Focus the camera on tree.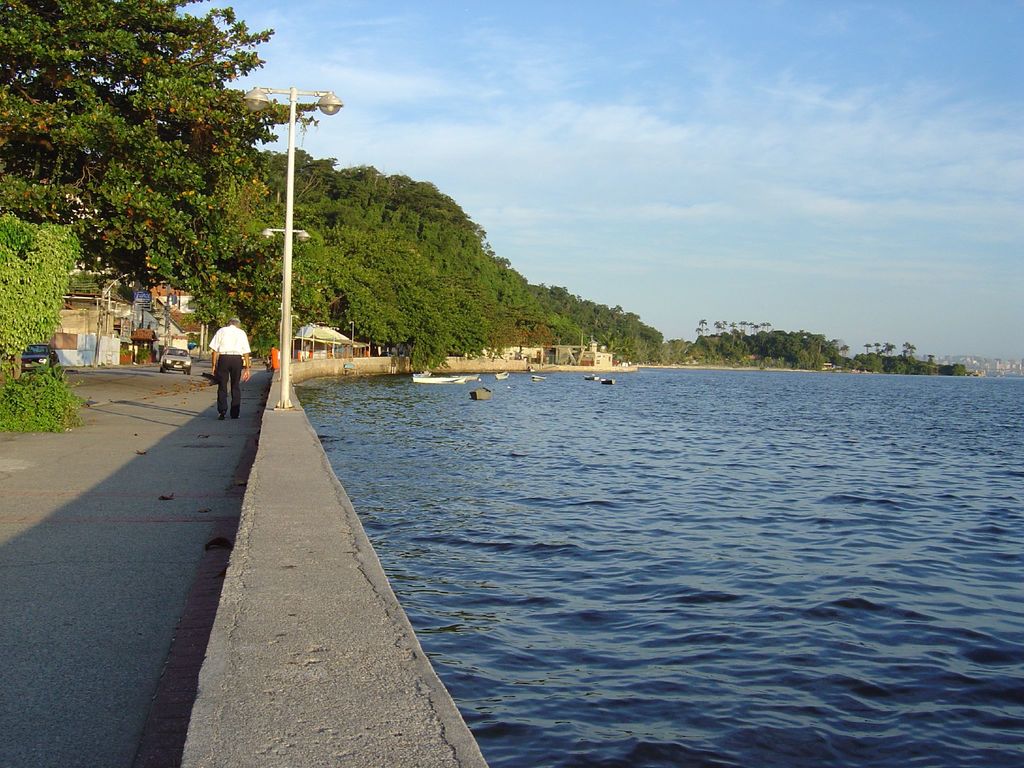
Focus region: left=460, top=245, right=504, bottom=303.
